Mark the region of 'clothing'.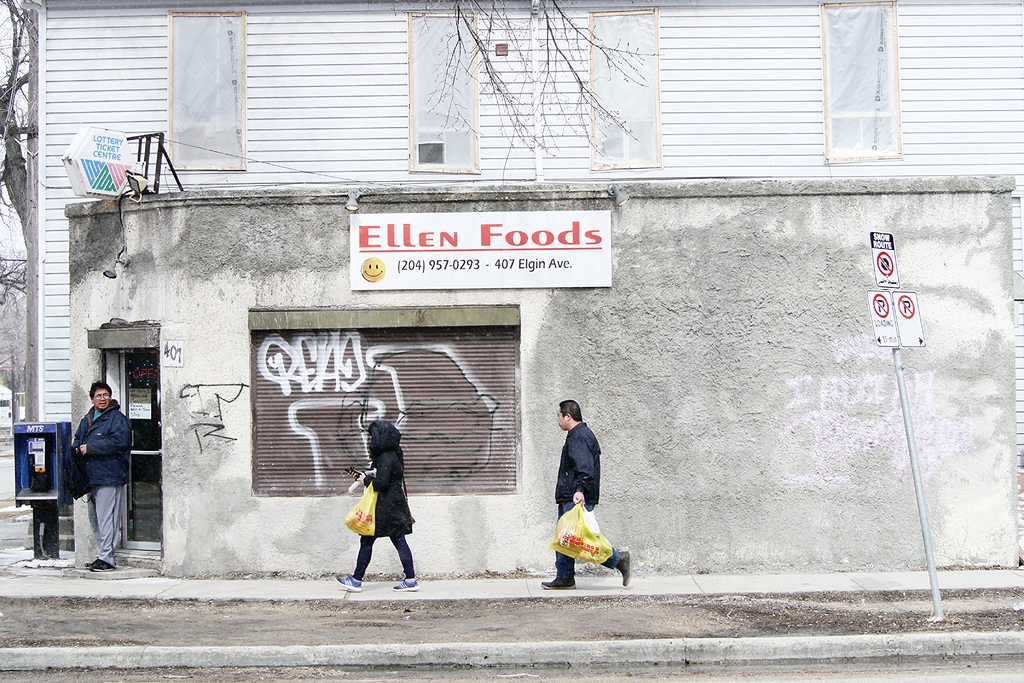
Region: bbox=[551, 419, 630, 582].
